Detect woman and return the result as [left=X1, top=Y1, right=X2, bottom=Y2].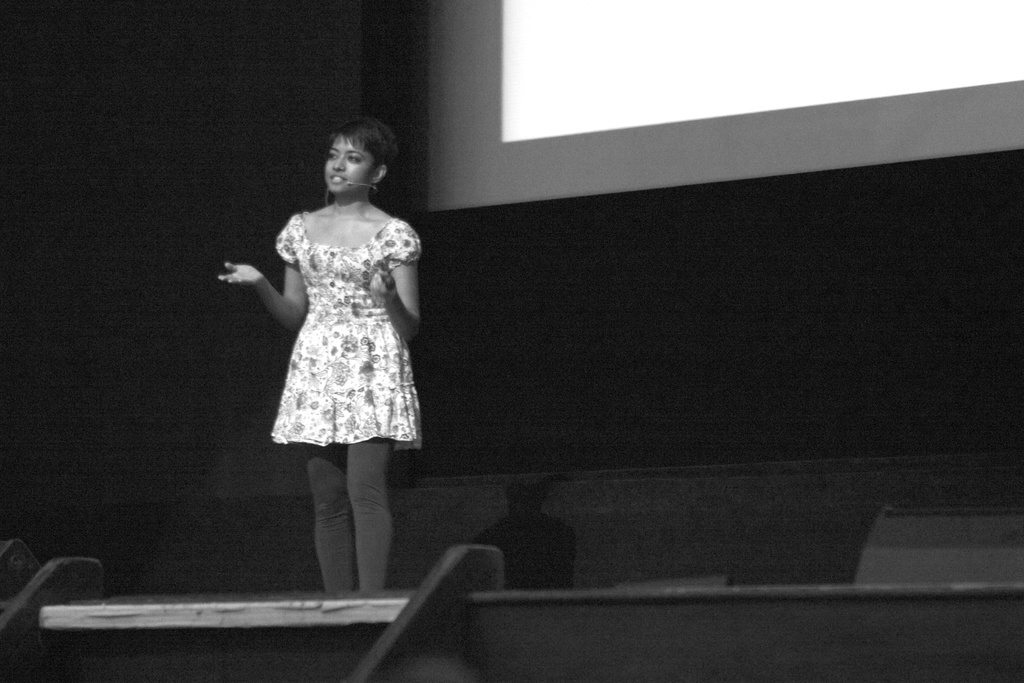
[left=221, top=131, right=436, bottom=538].
